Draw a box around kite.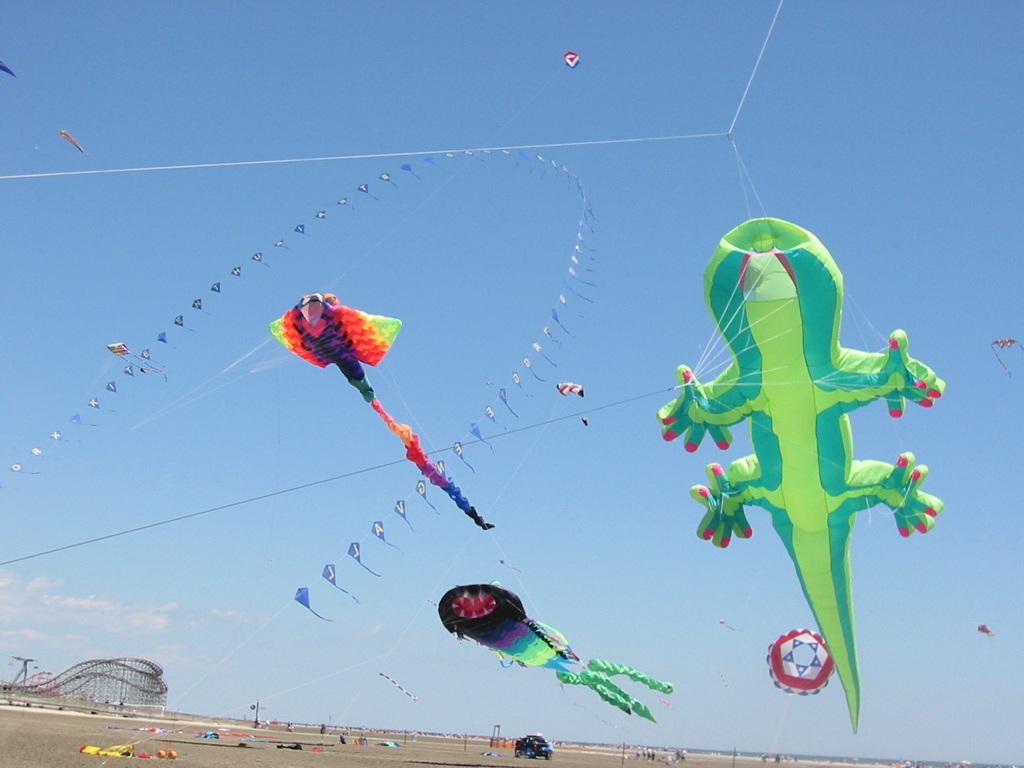
<region>56, 125, 87, 156</region>.
